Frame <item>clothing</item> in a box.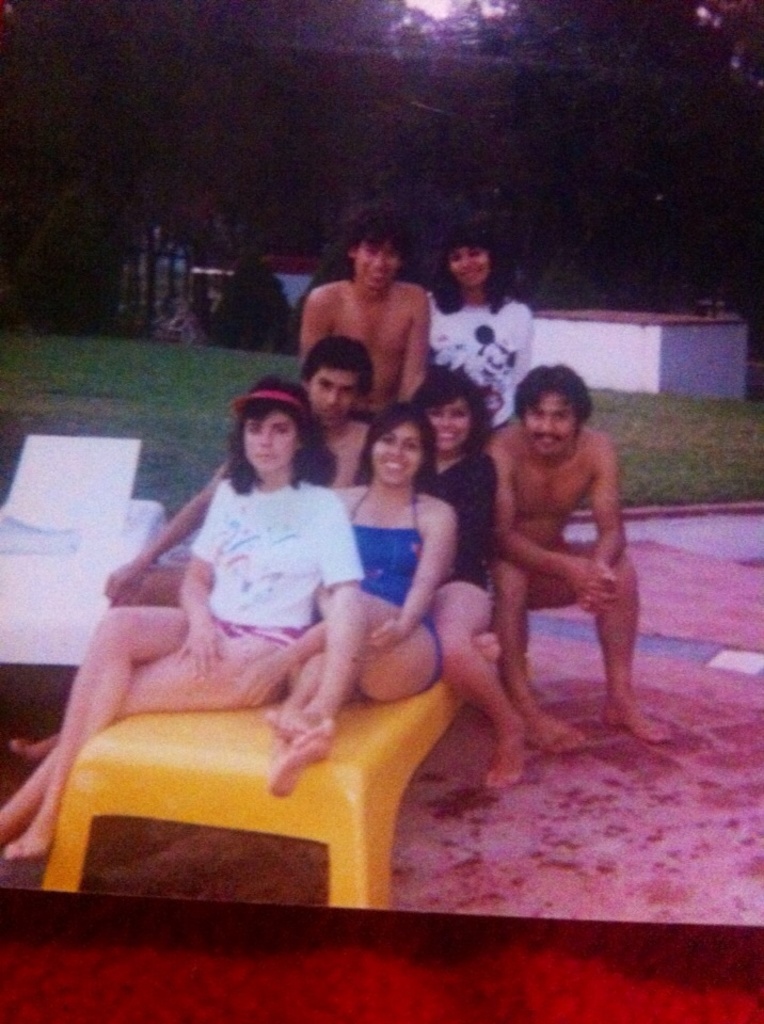
193,476,359,682.
